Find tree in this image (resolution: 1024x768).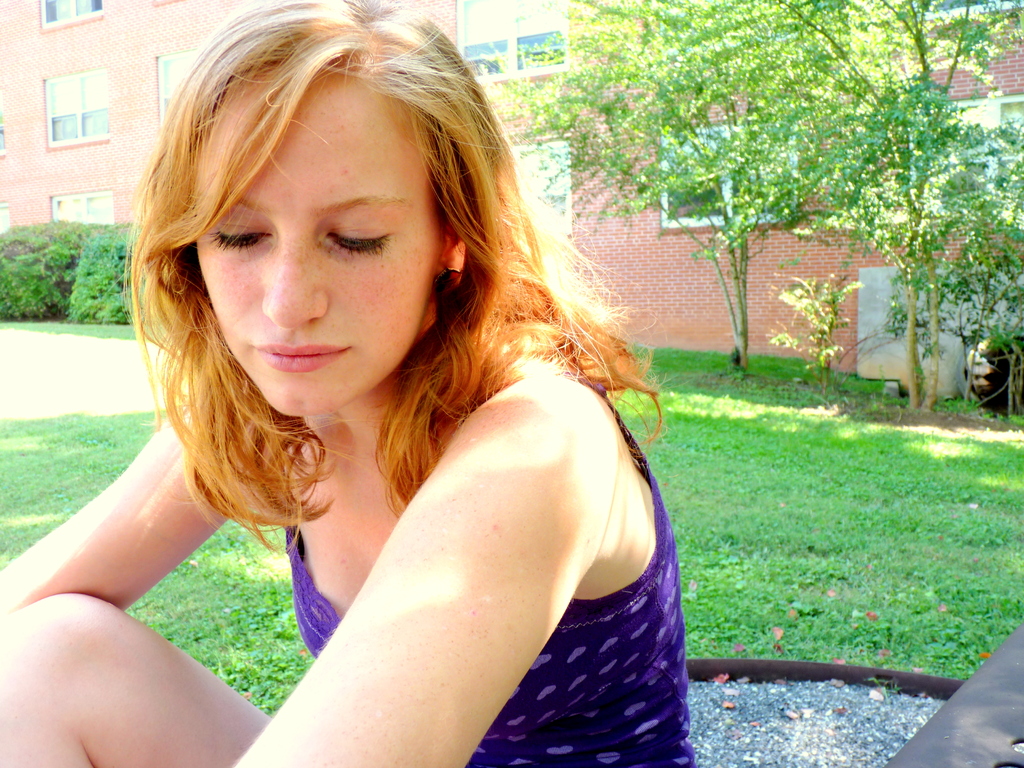
793 0 1023 410.
